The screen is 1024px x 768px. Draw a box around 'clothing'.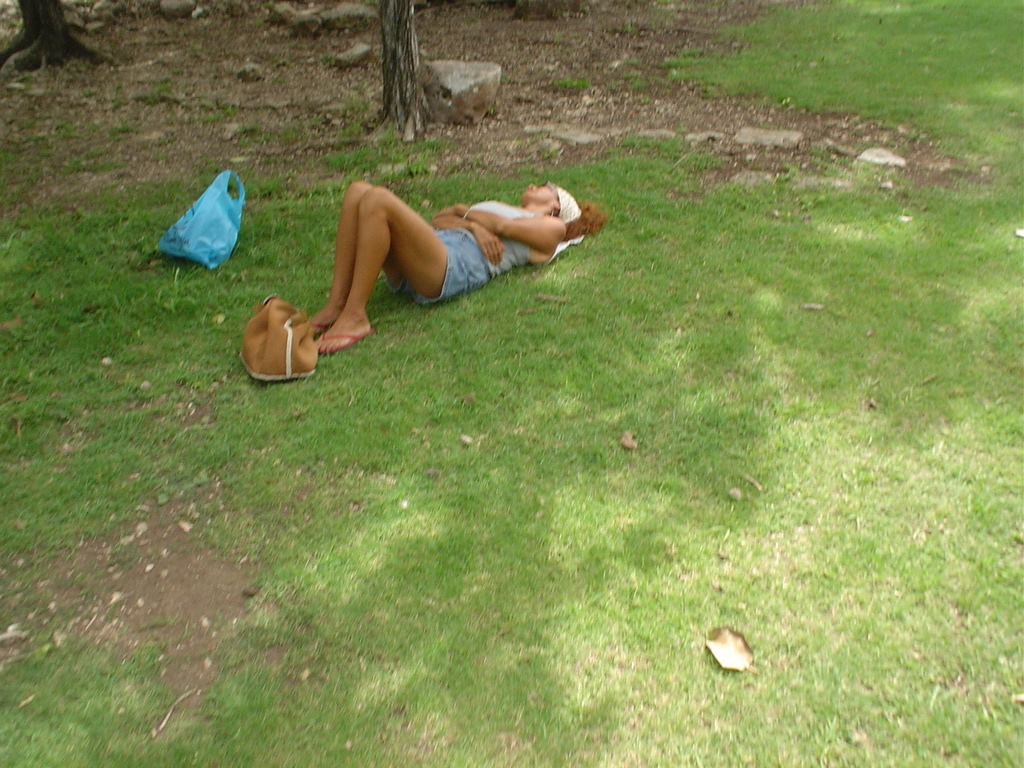
bbox(550, 182, 590, 226).
